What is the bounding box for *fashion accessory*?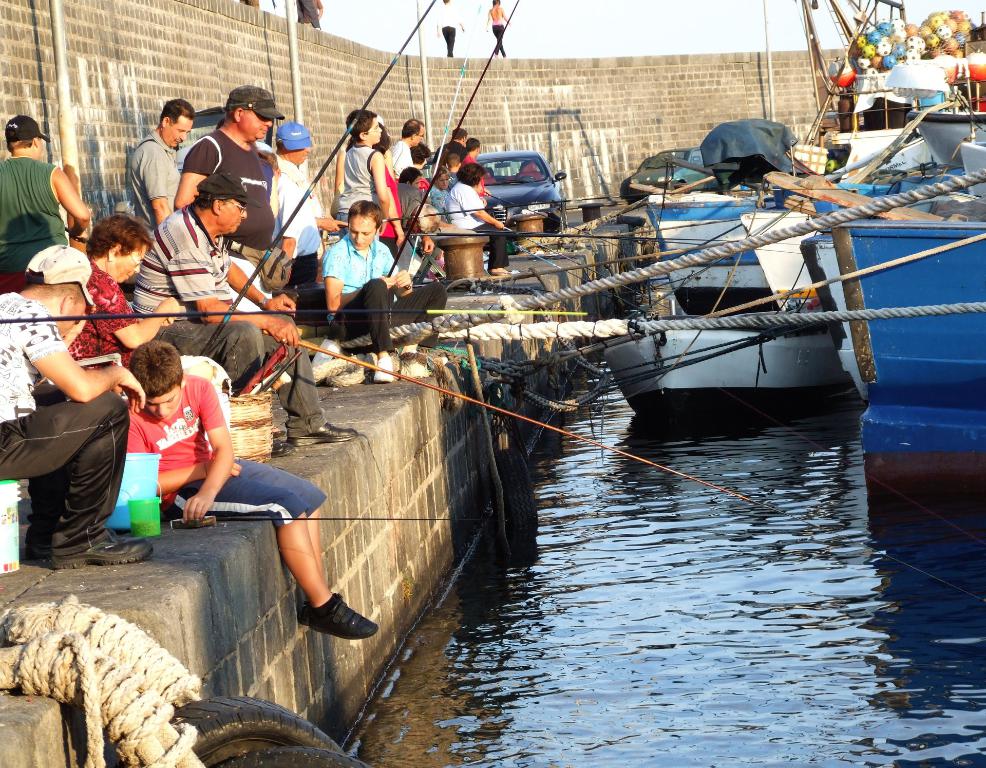
22/244/94/305.
